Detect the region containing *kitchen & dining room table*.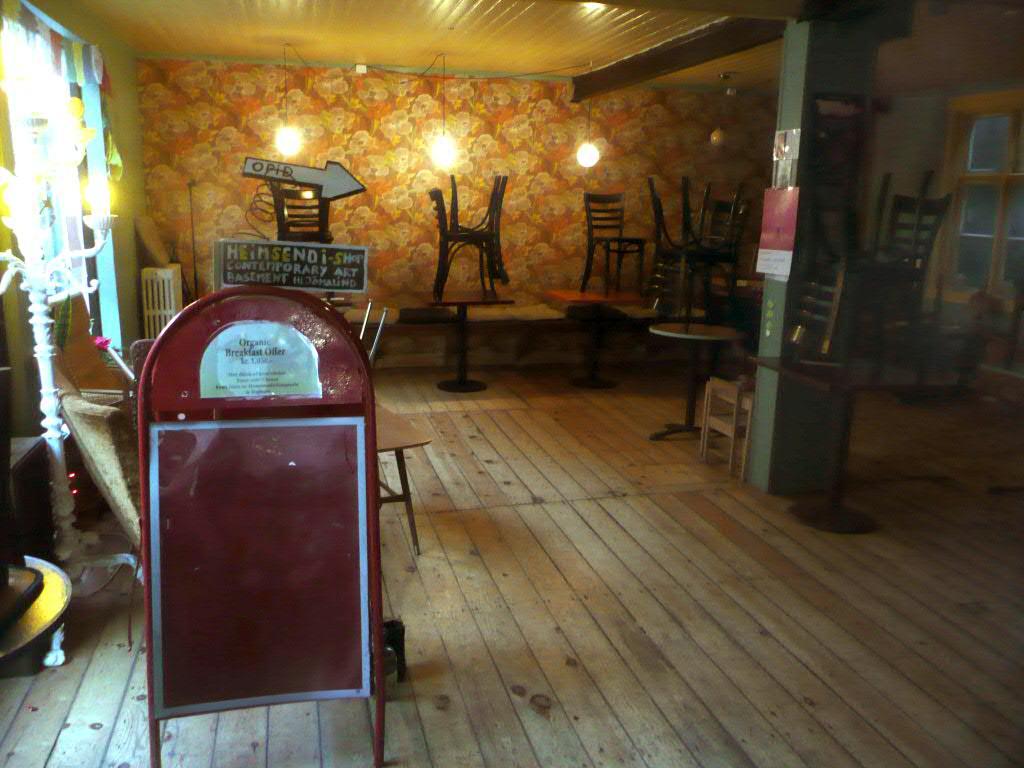
(405, 171, 518, 396).
